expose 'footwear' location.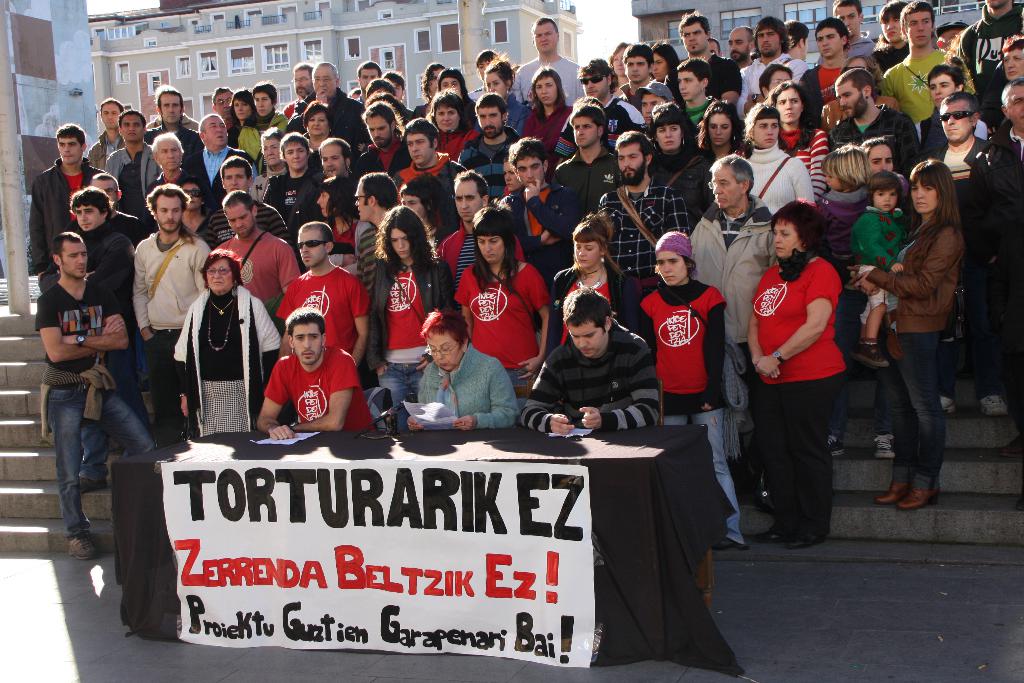
Exposed at 79:475:108:490.
